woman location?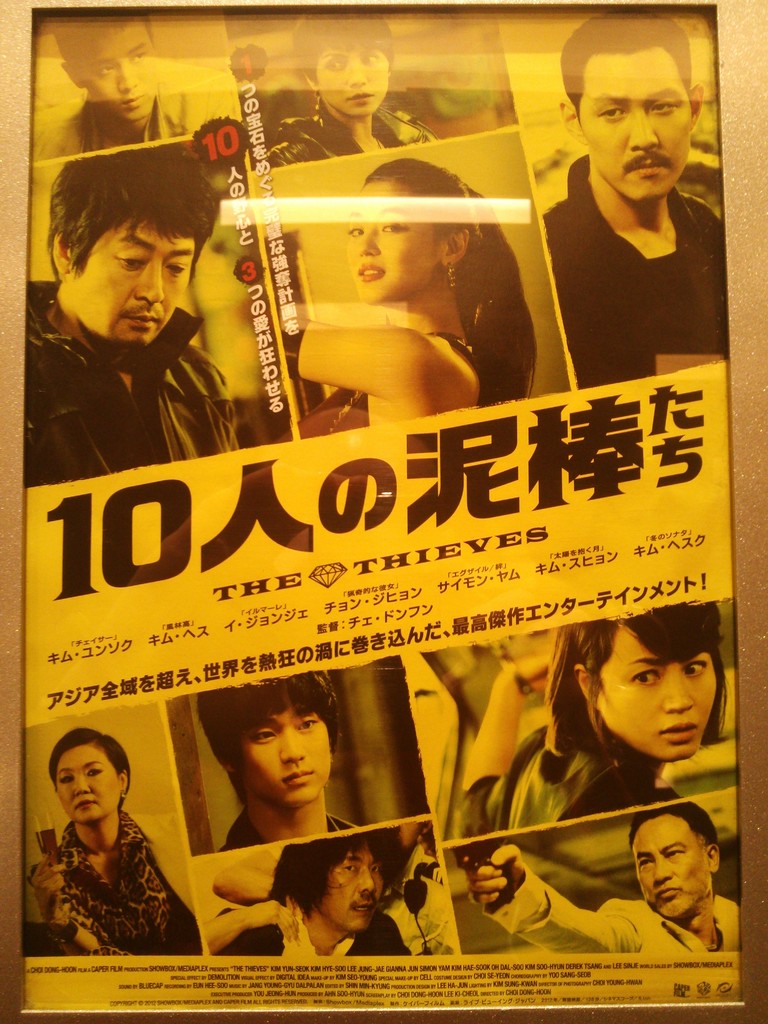
Rect(450, 602, 726, 854)
